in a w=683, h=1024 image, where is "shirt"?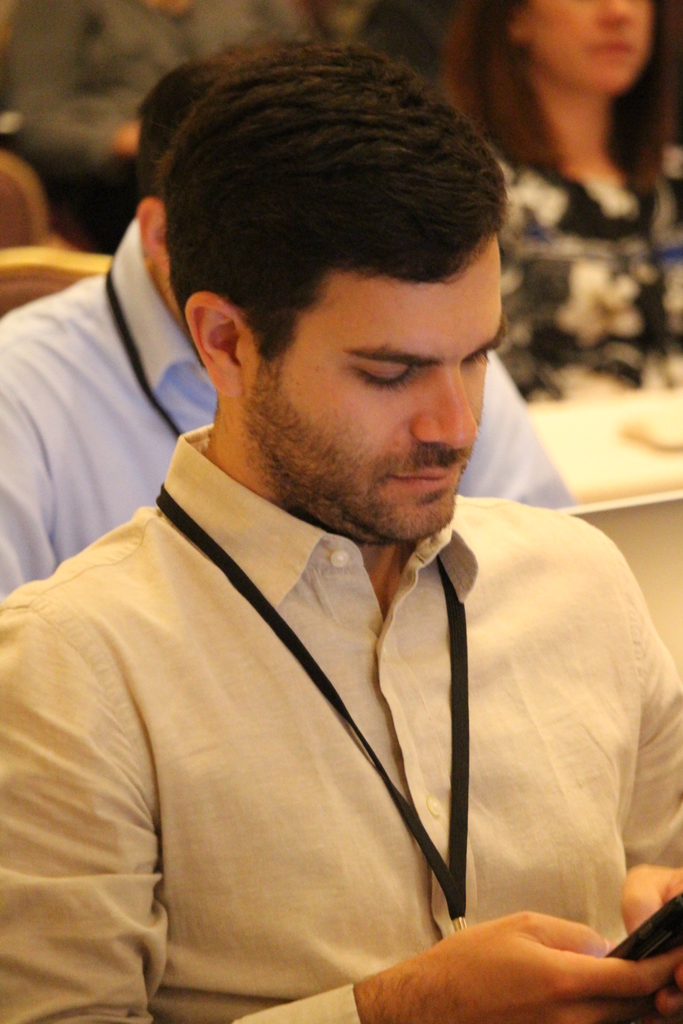
l=0, t=218, r=577, b=596.
